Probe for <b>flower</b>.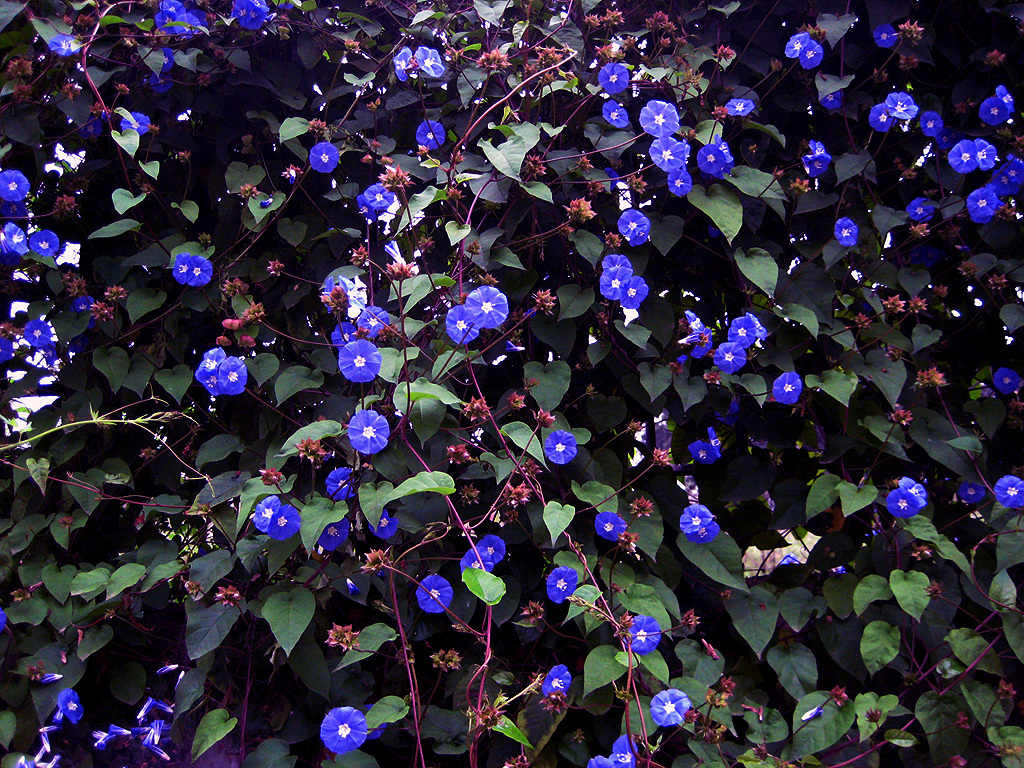
Probe result: left=782, top=31, right=806, bottom=63.
